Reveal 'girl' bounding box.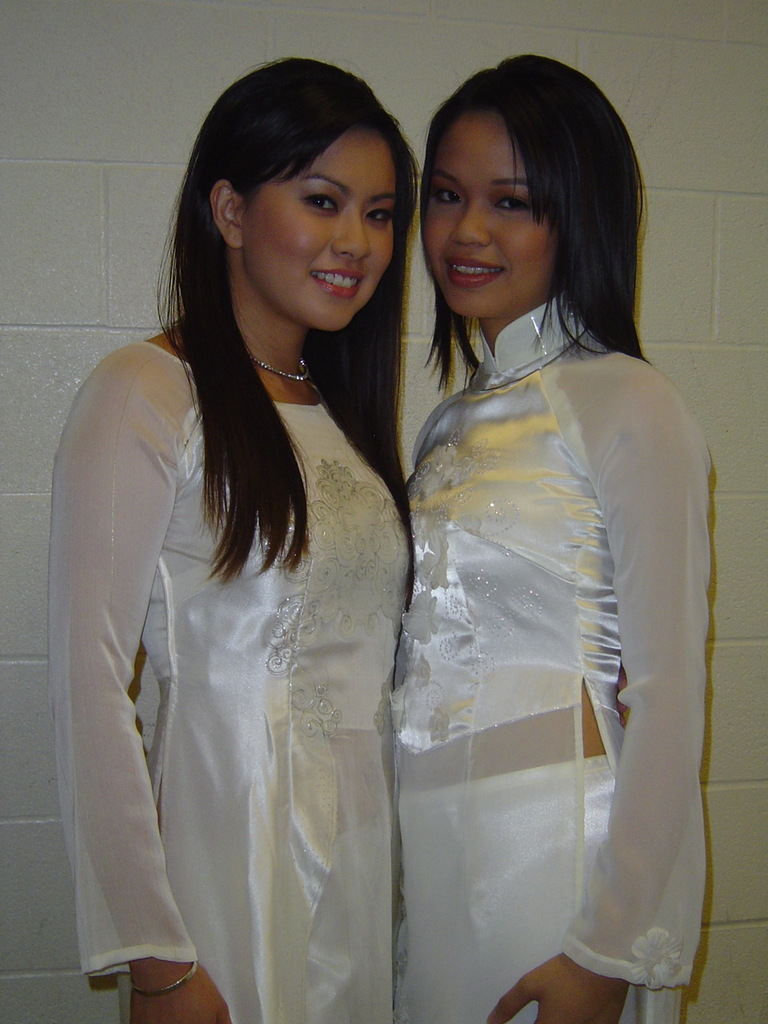
Revealed: 48,53,419,1023.
